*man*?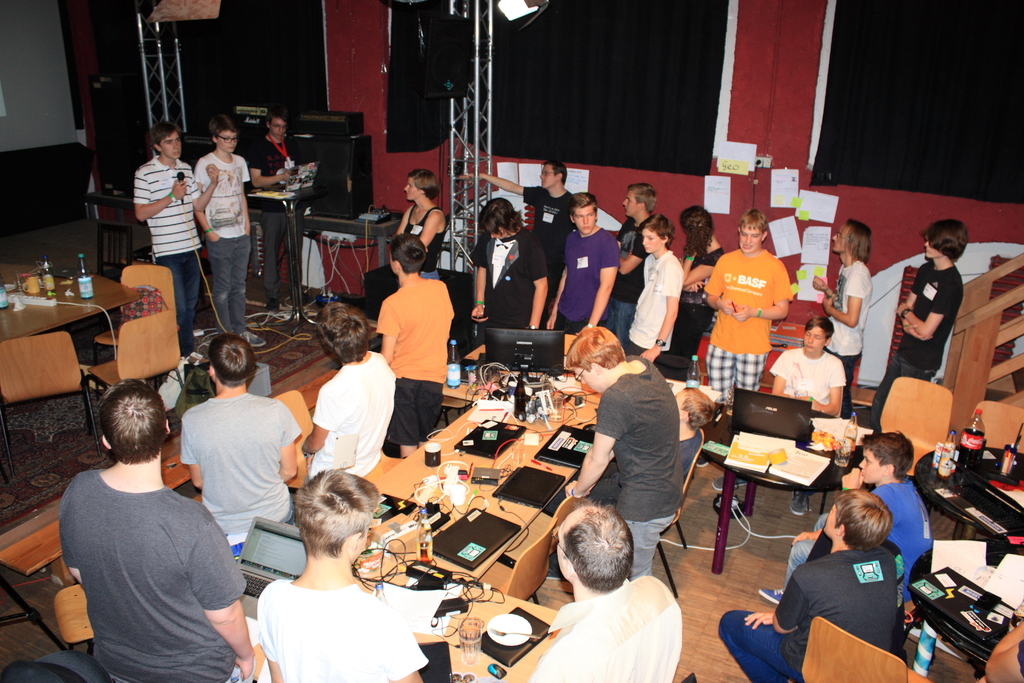
(35,361,236,682)
